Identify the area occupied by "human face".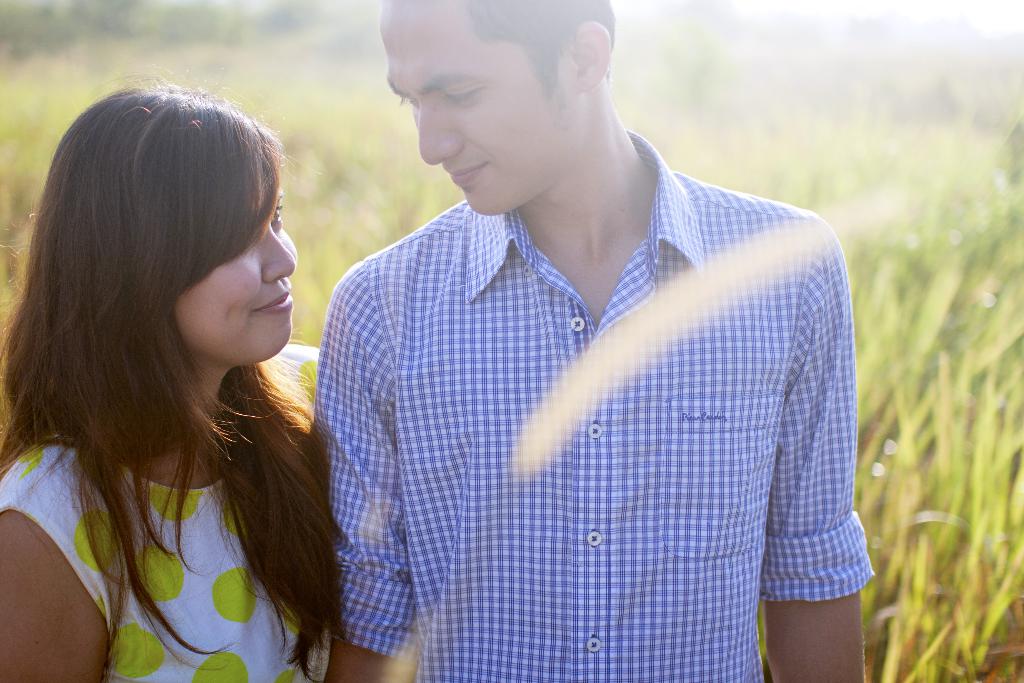
Area: BBox(182, 190, 298, 365).
